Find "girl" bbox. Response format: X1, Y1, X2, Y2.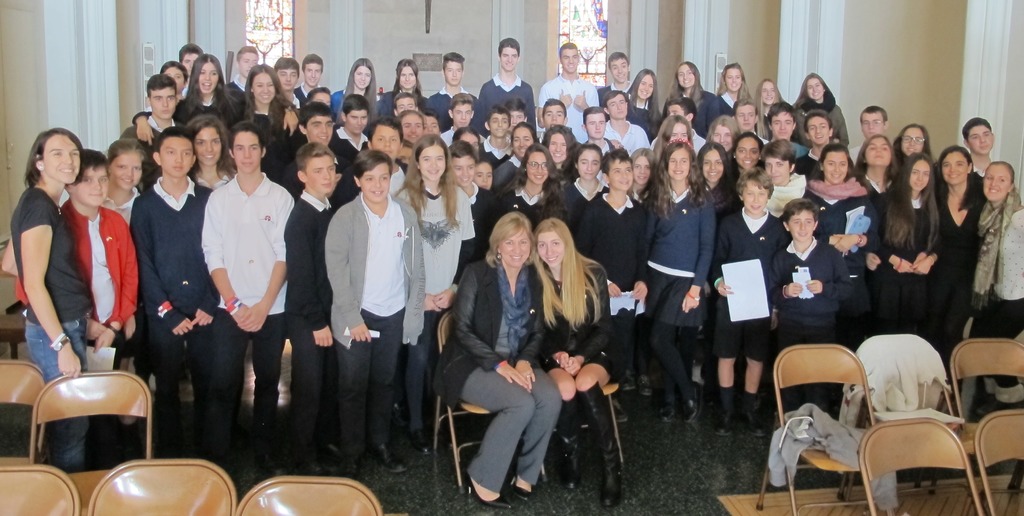
175, 50, 239, 134.
